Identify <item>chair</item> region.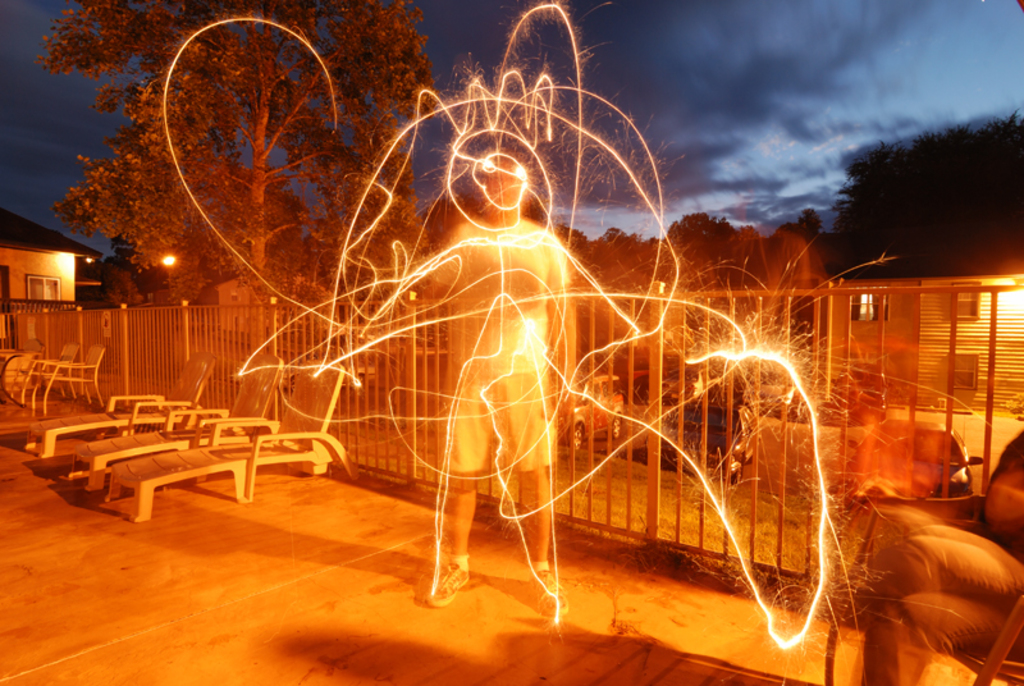
Region: (x1=27, y1=348, x2=212, y2=461).
